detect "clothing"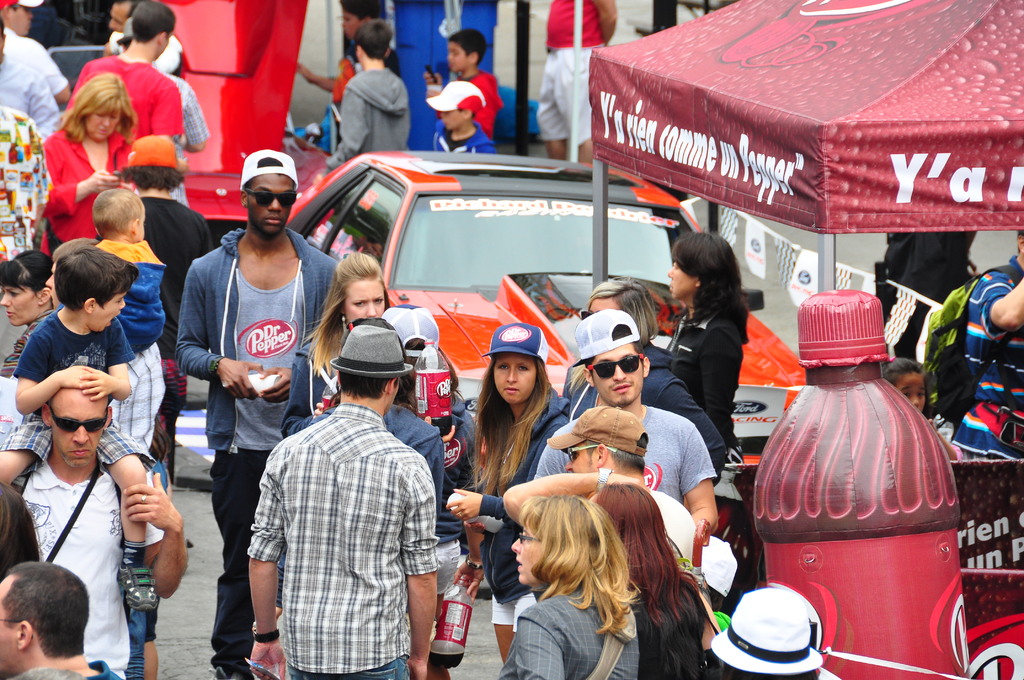
[left=329, top=72, right=410, bottom=160]
